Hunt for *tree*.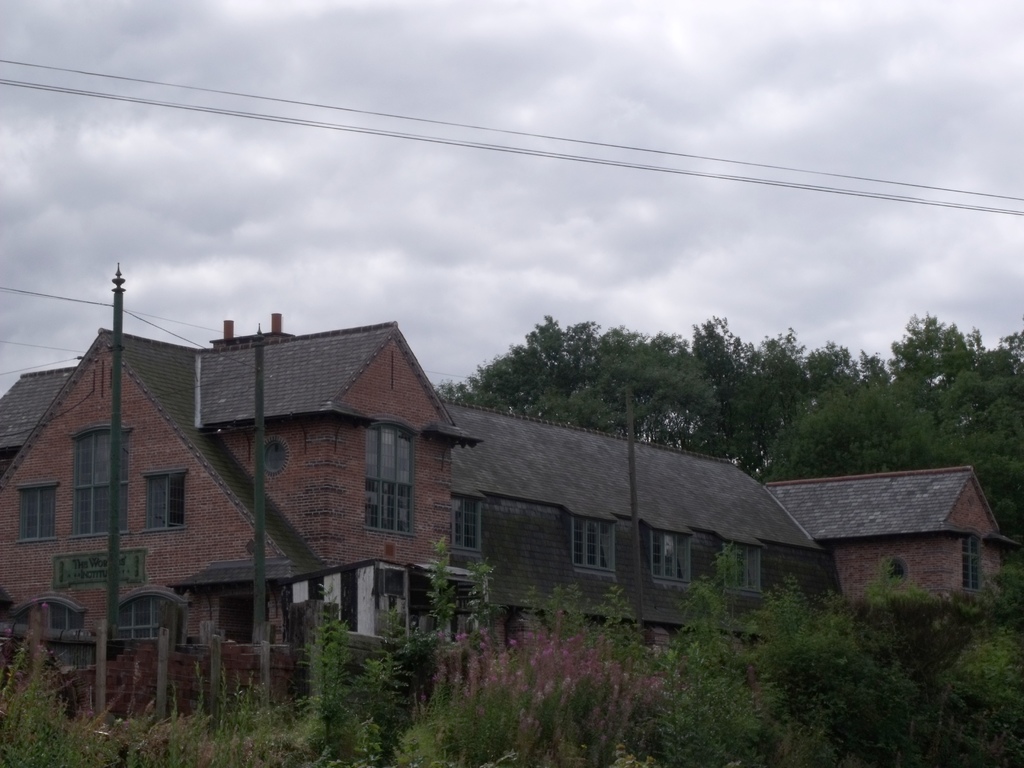
Hunted down at 915/394/1023/541.
